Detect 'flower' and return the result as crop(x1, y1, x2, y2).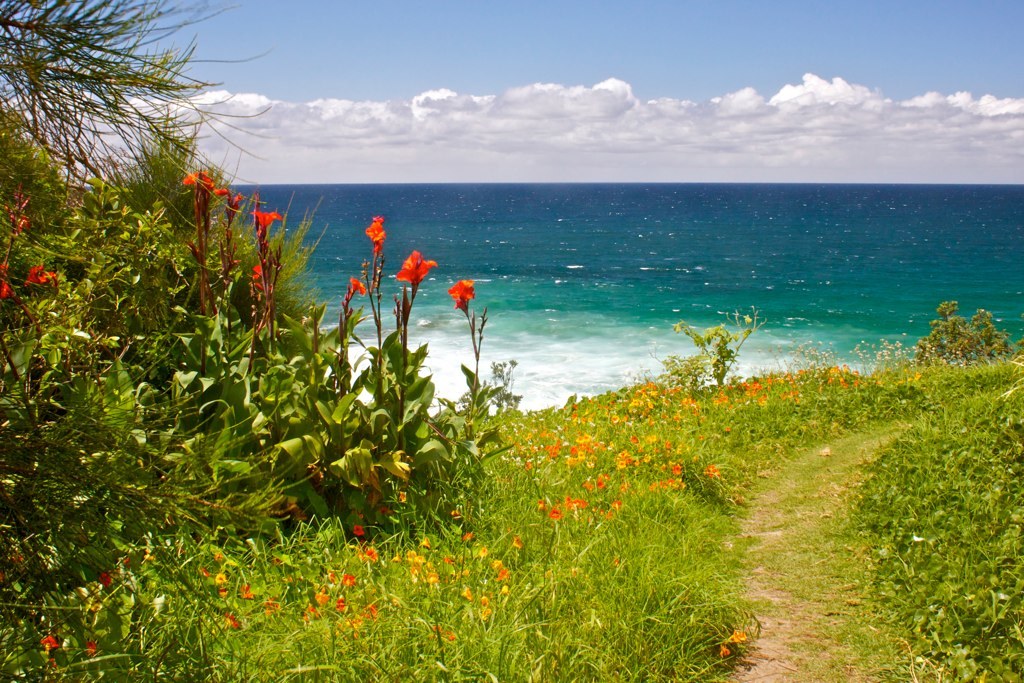
crop(448, 282, 477, 314).
